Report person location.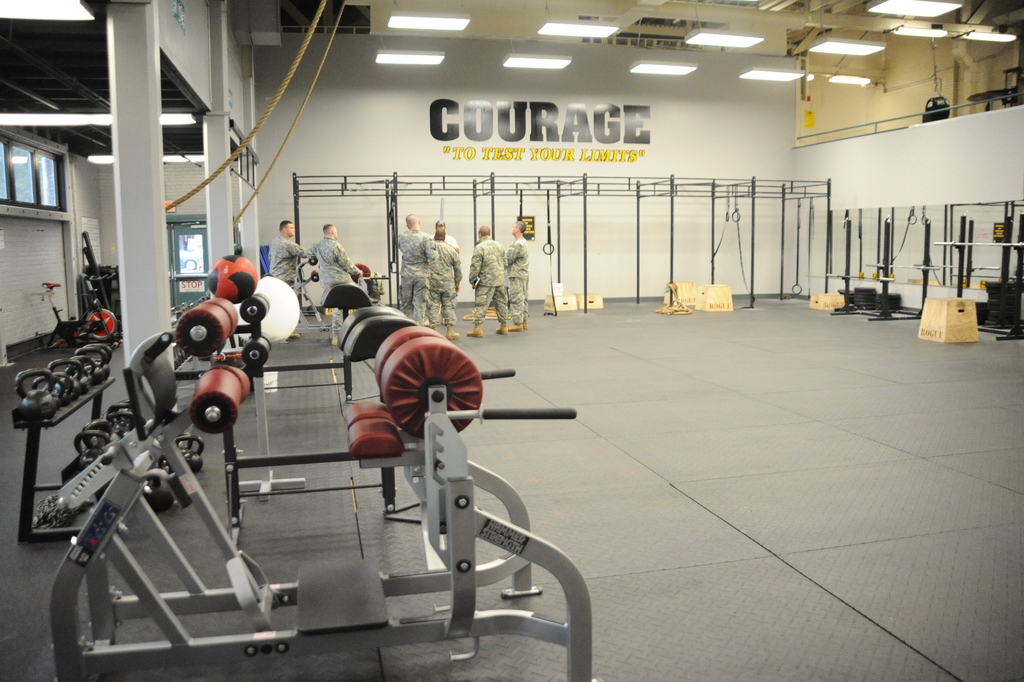
Report: detection(270, 218, 308, 339).
